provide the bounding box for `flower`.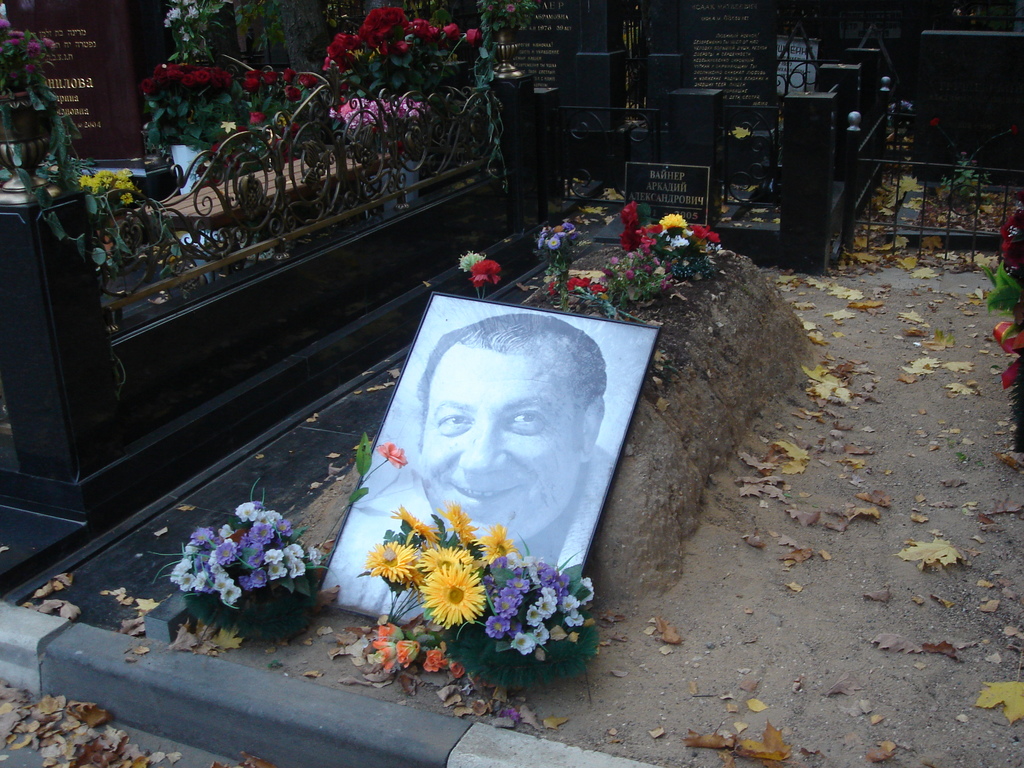
BBox(362, 538, 415, 588).
